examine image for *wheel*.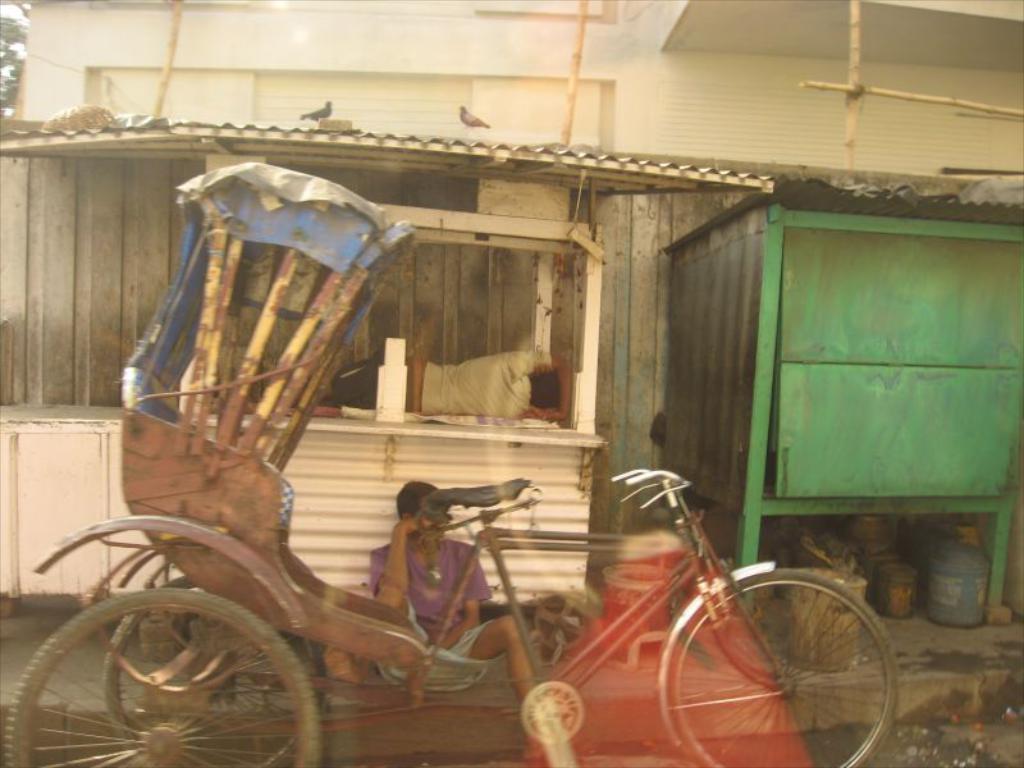
Examination result: pyautogui.locateOnScreen(668, 564, 897, 767).
